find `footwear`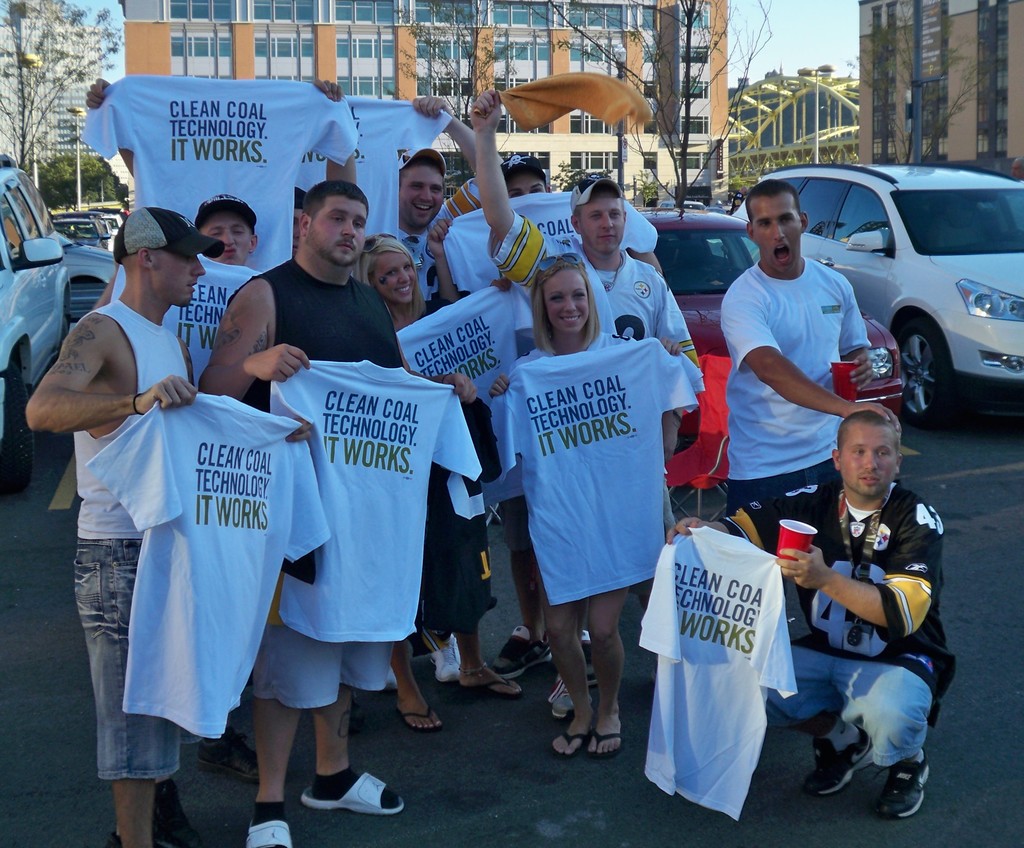
Rect(555, 687, 580, 717)
